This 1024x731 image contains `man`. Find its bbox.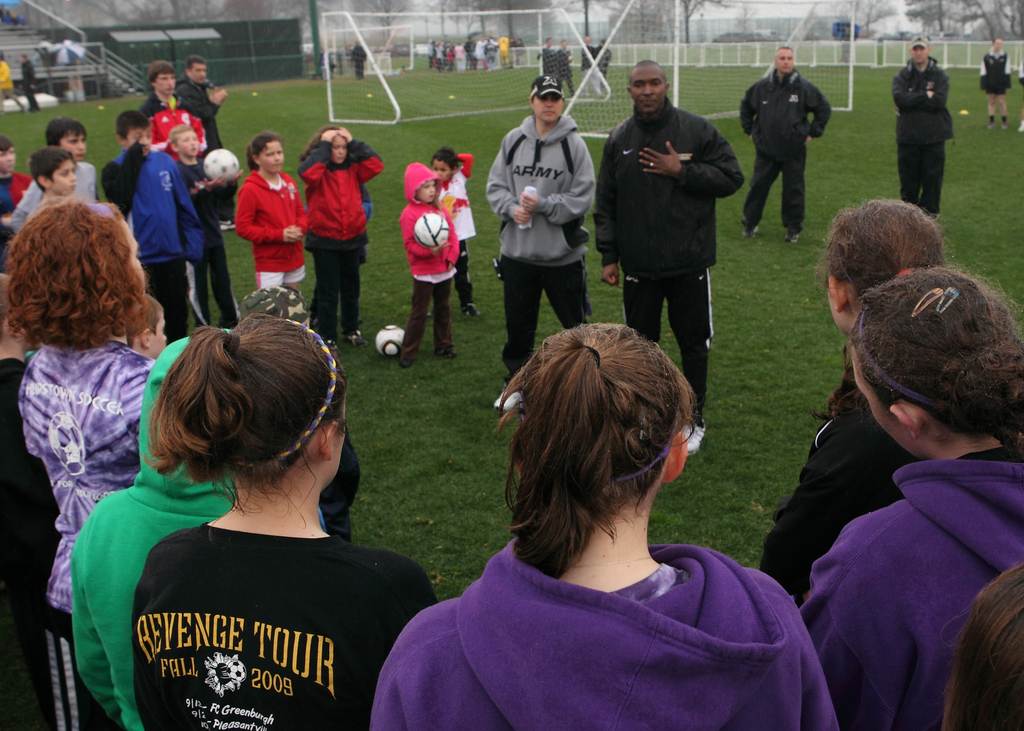
box(979, 37, 1012, 131).
